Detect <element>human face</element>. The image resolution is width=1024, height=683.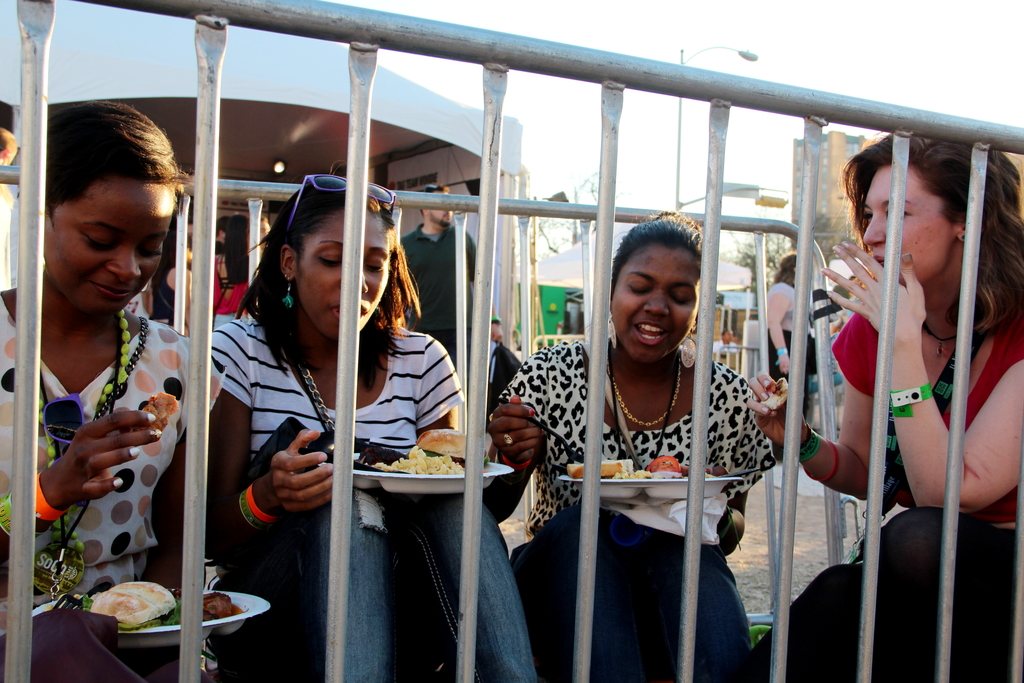
bbox=[307, 210, 390, 338].
